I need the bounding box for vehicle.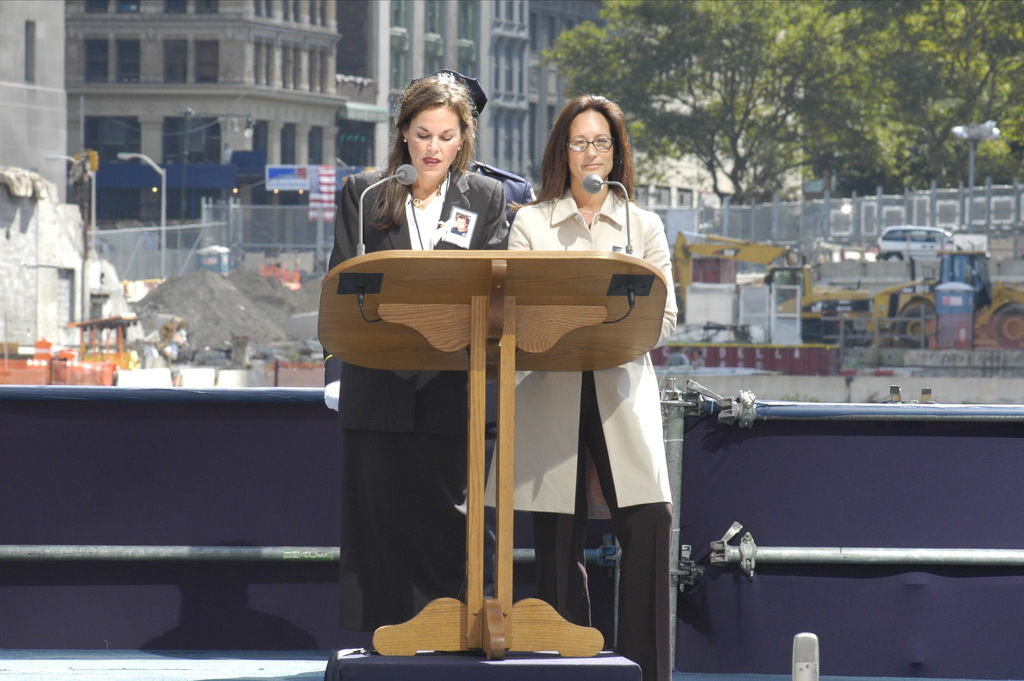
Here it is: 0, 385, 1023, 680.
